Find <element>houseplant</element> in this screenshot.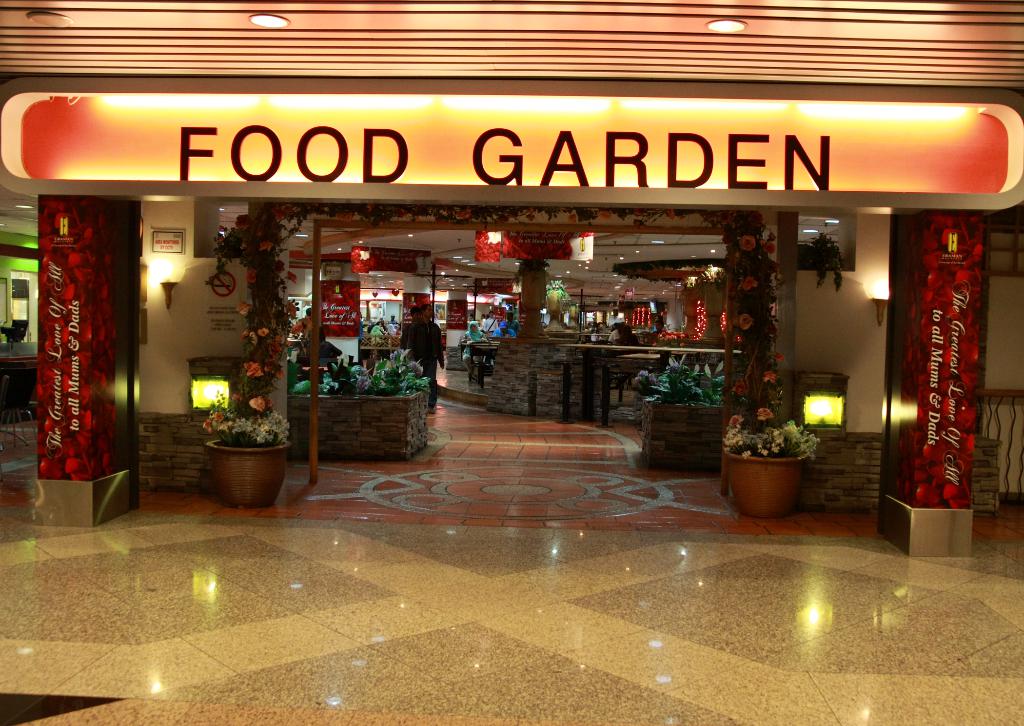
The bounding box for <element>houseplant</element> is rect(725, 406, 820, 516).
